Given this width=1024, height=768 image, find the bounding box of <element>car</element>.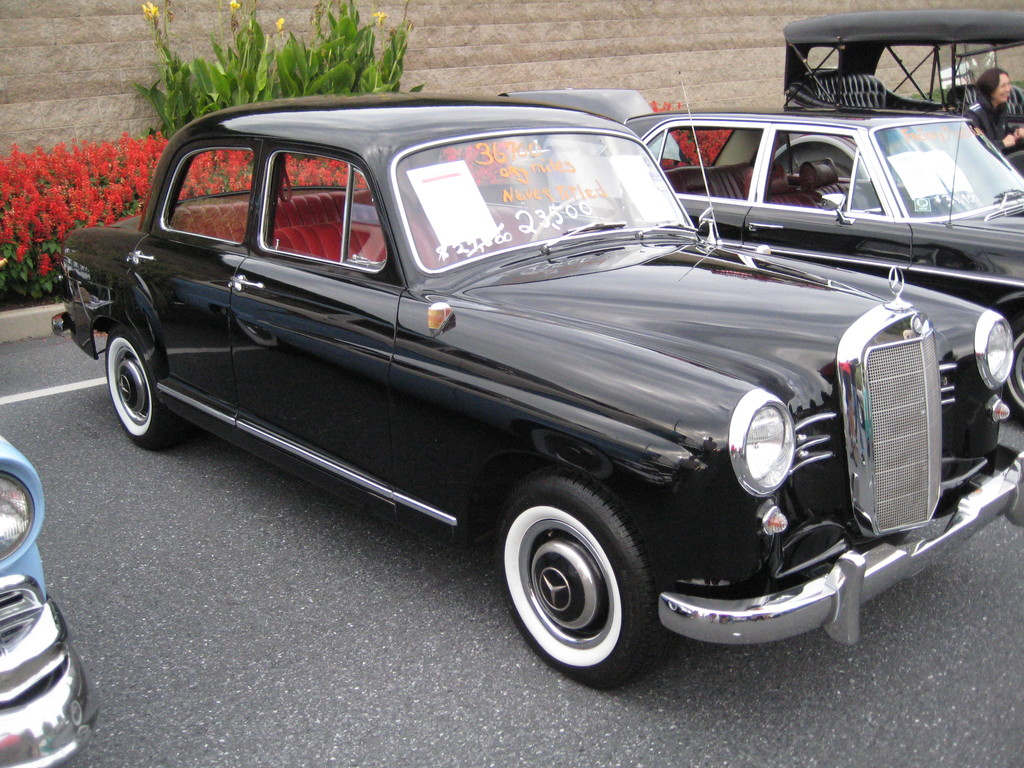
box=[0, 437, 96, 767].
